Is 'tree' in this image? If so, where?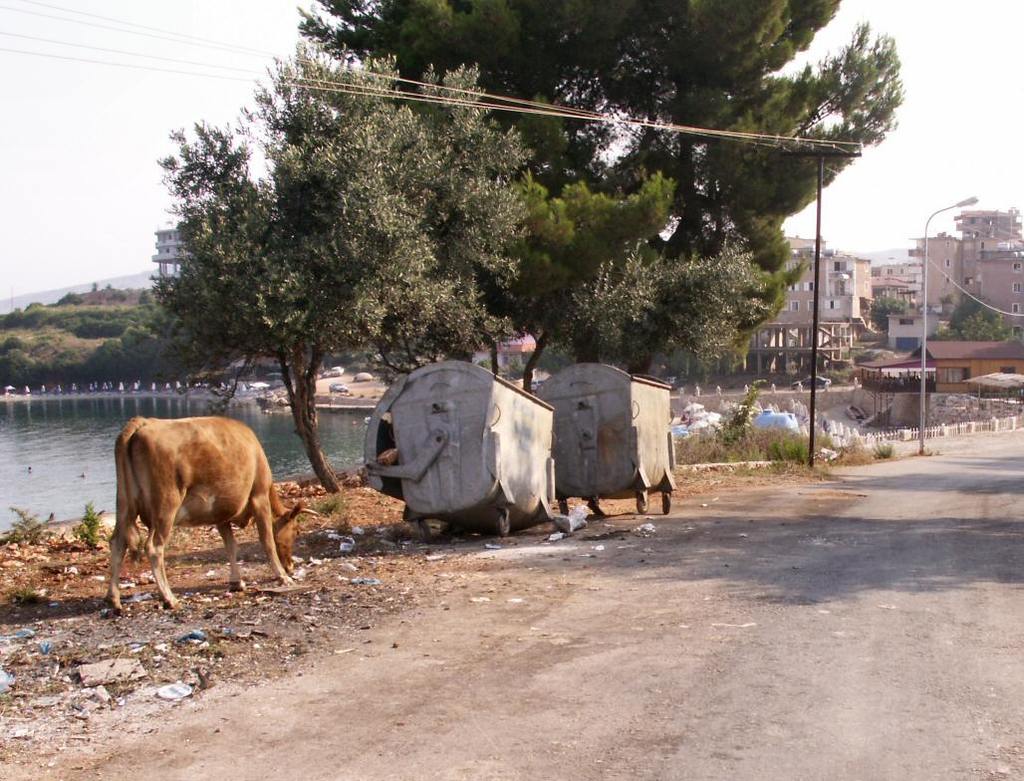
Yes, at x1=865, y1=292, x2=904, y2=330.
